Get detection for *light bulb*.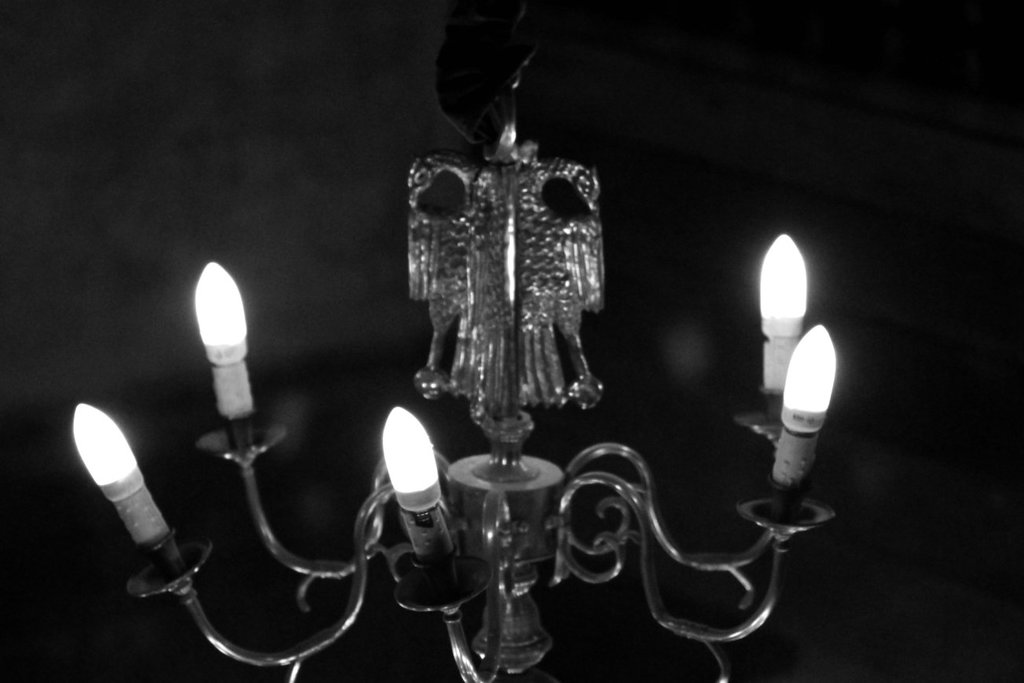
Detection: 384,409,437,510.
